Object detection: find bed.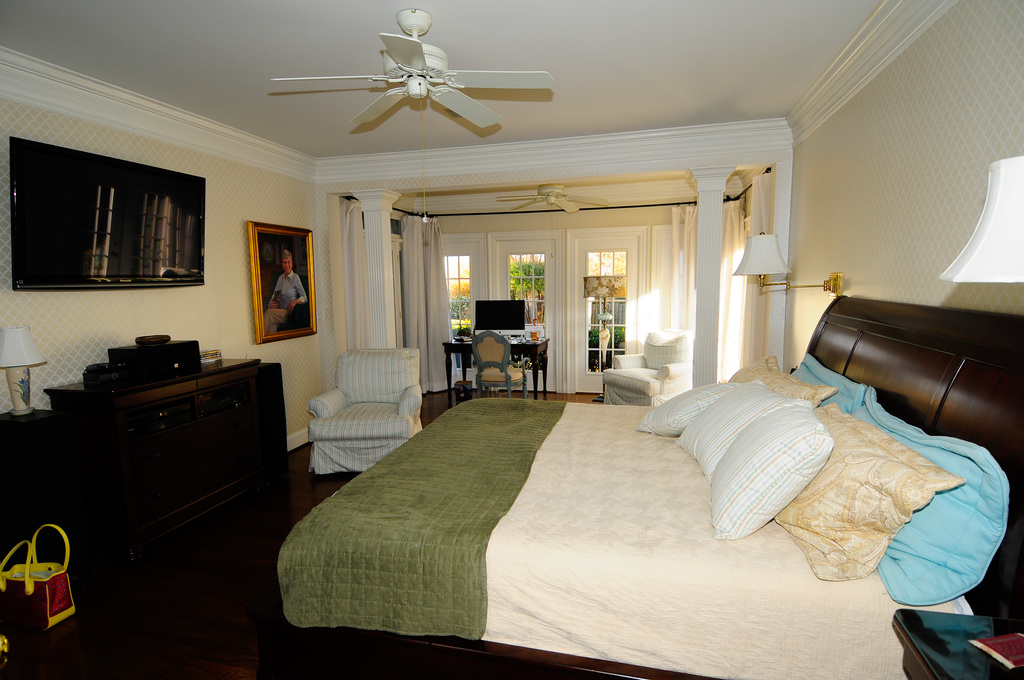
crop(276, 291, 1017, 679).
